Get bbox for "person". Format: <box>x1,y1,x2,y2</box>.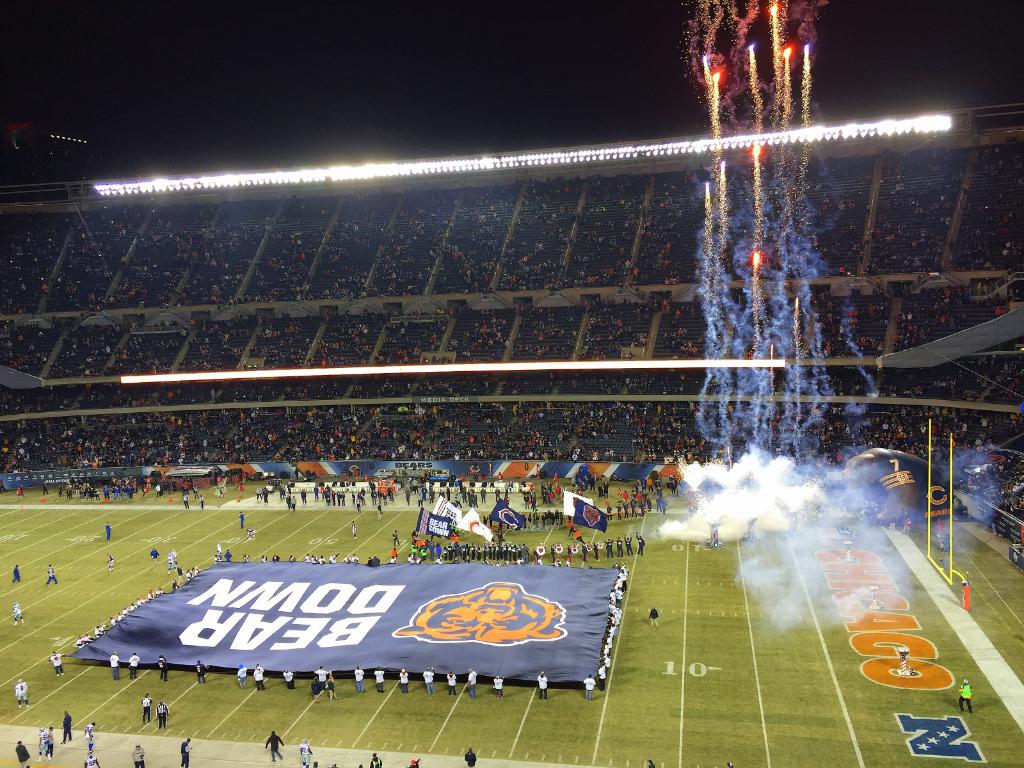
<box>582,544,588,560</box>.
